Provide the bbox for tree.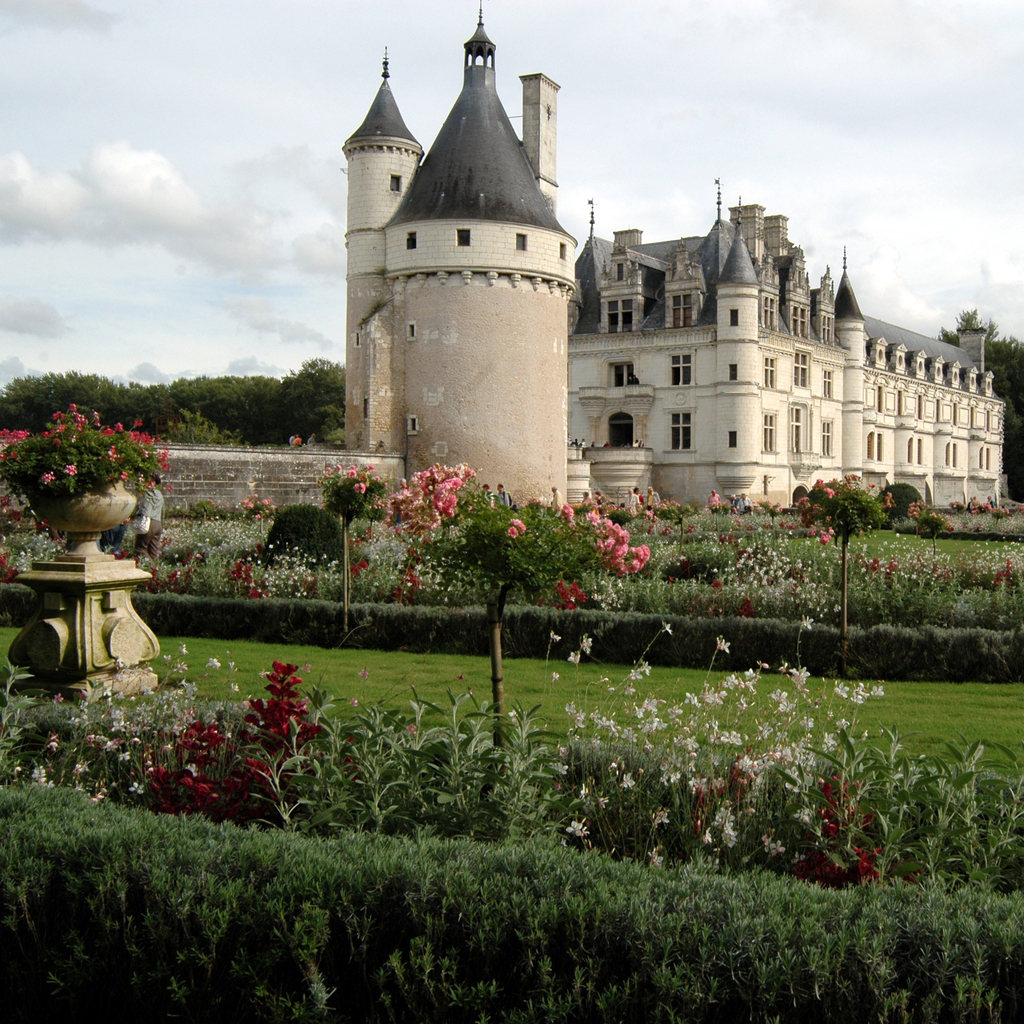
bbox=(118, 378, 166, 438).
